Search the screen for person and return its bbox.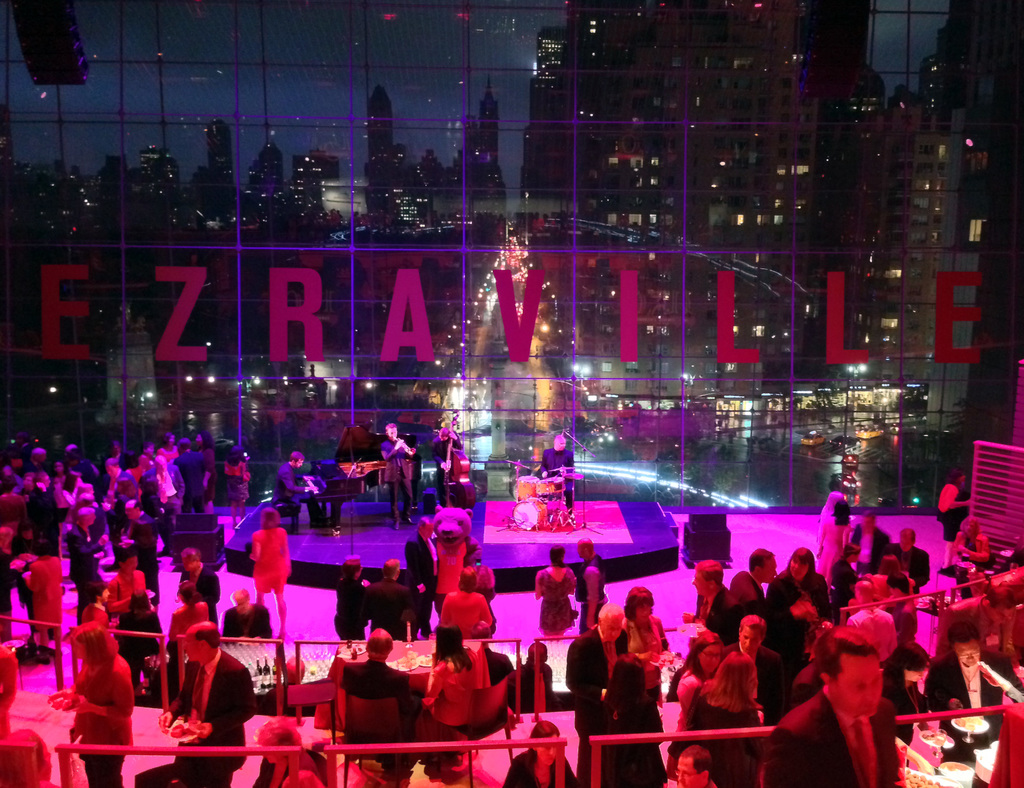
Found: 769/631/902/787.
